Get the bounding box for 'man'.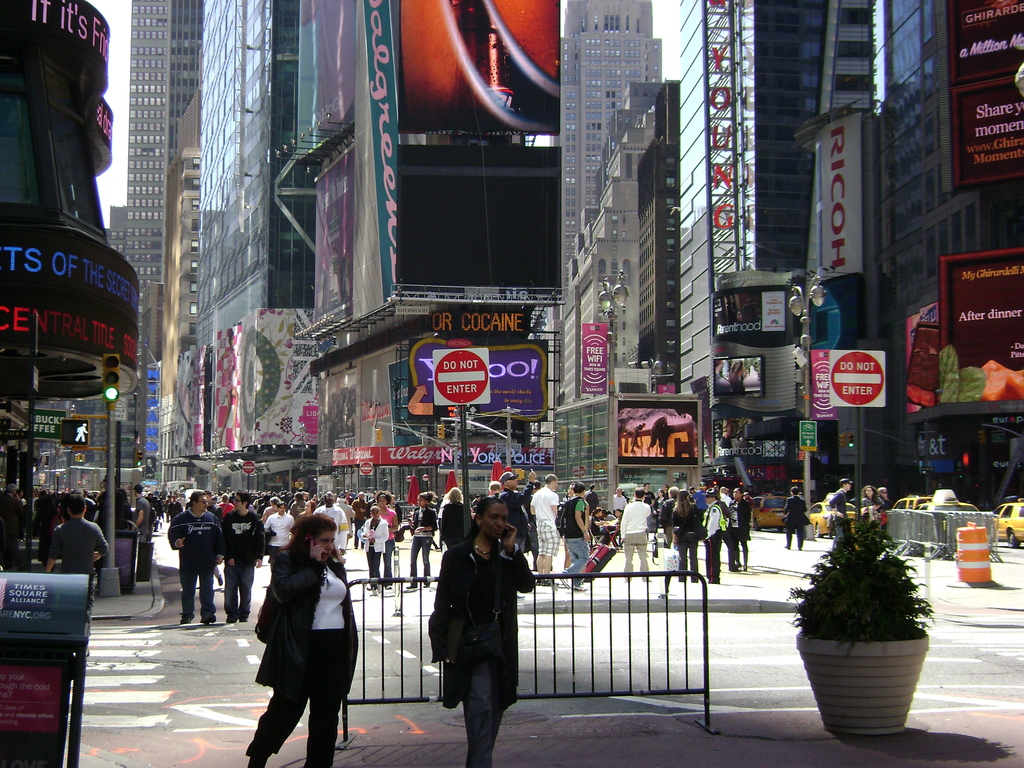
[x1=619, y1=484, x2=650, y2=582].
